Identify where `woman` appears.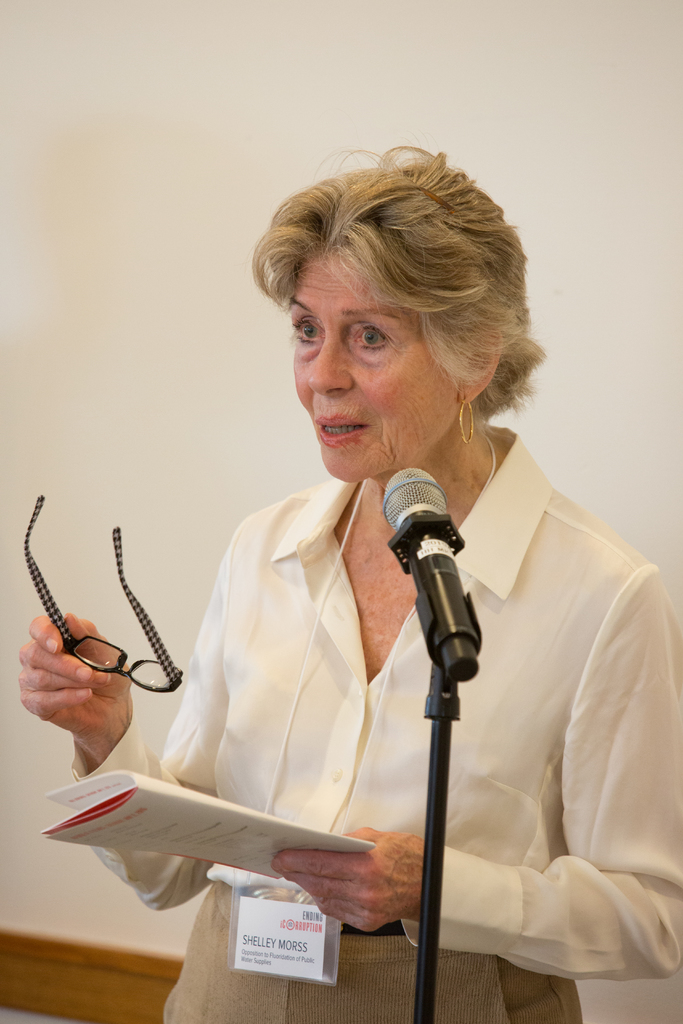
Appears at detection(97, 182, 592, 1023).
